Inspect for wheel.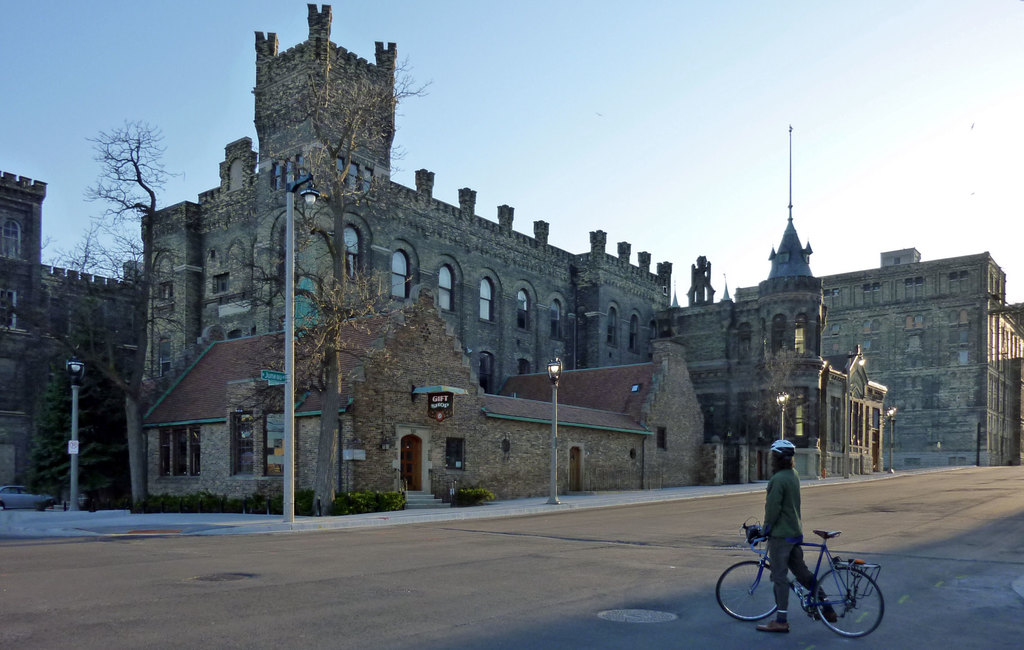
Inspection: (x1=715, y1=558, x2=778, y2=621).
